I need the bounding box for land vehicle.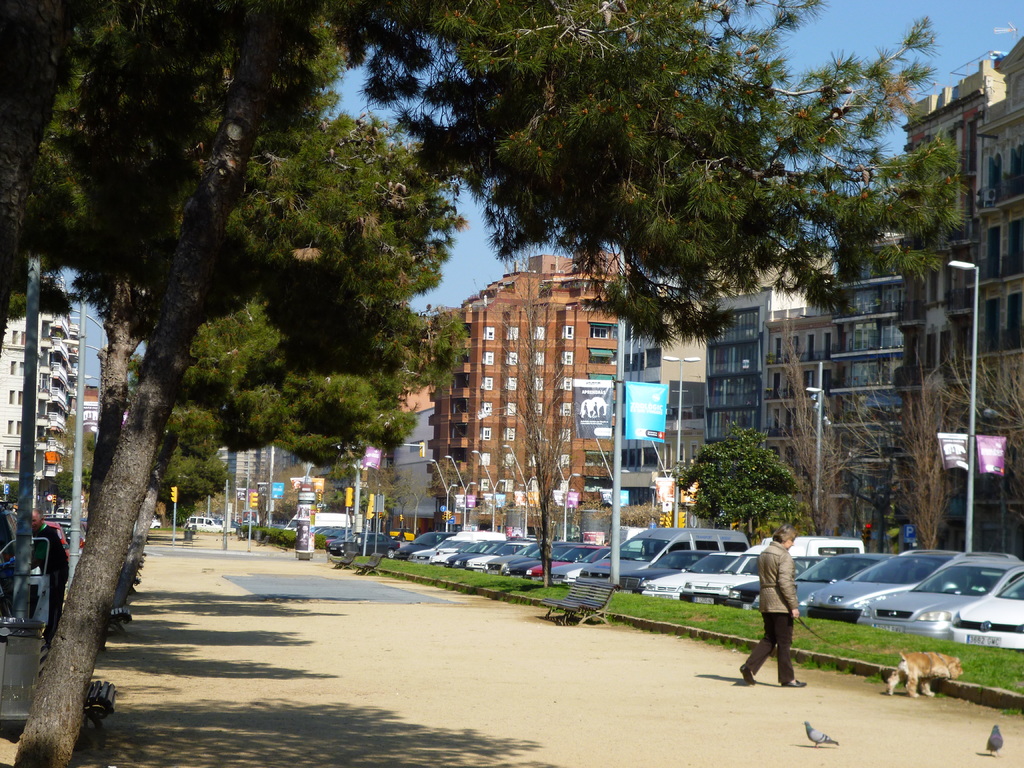
Here it is: [326, 531, 399, 559].
